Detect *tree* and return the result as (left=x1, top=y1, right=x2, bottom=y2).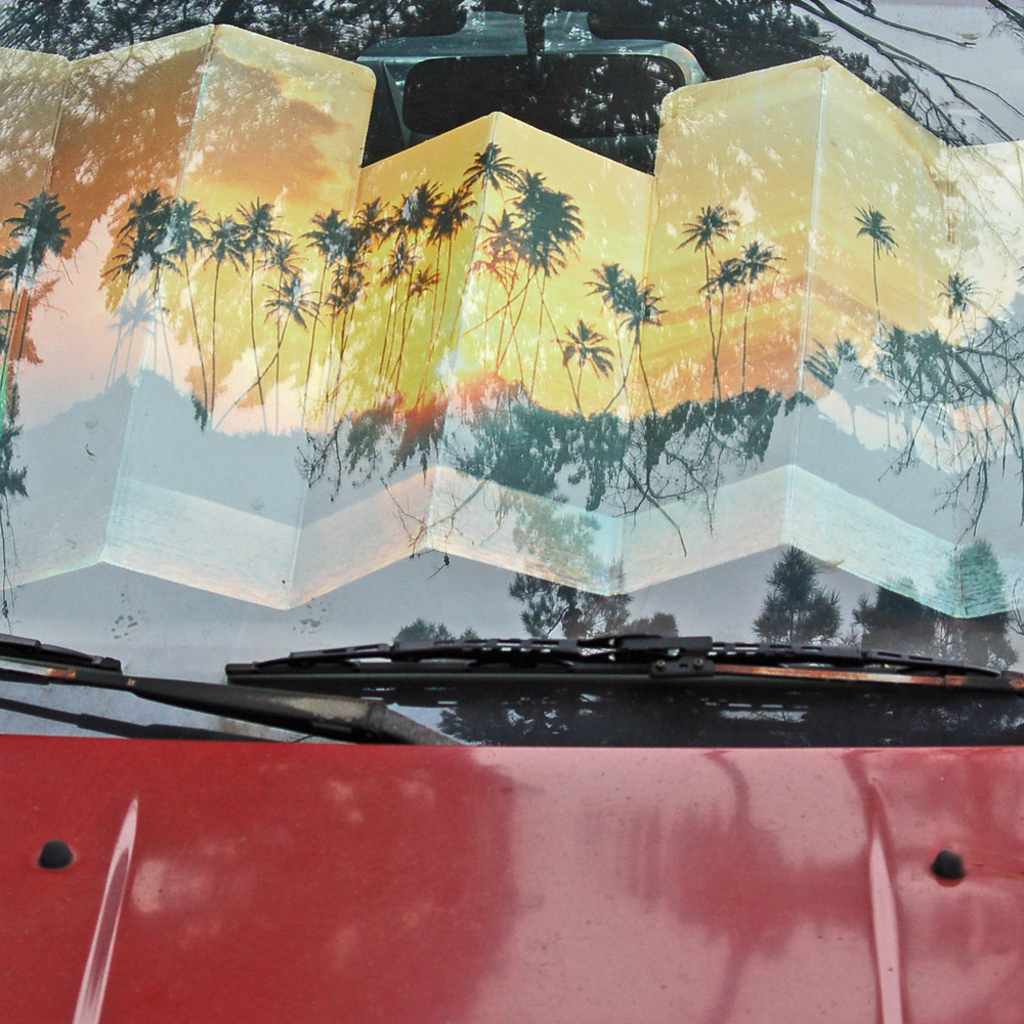
(left=852, top=202, right=895, bottom=319).
